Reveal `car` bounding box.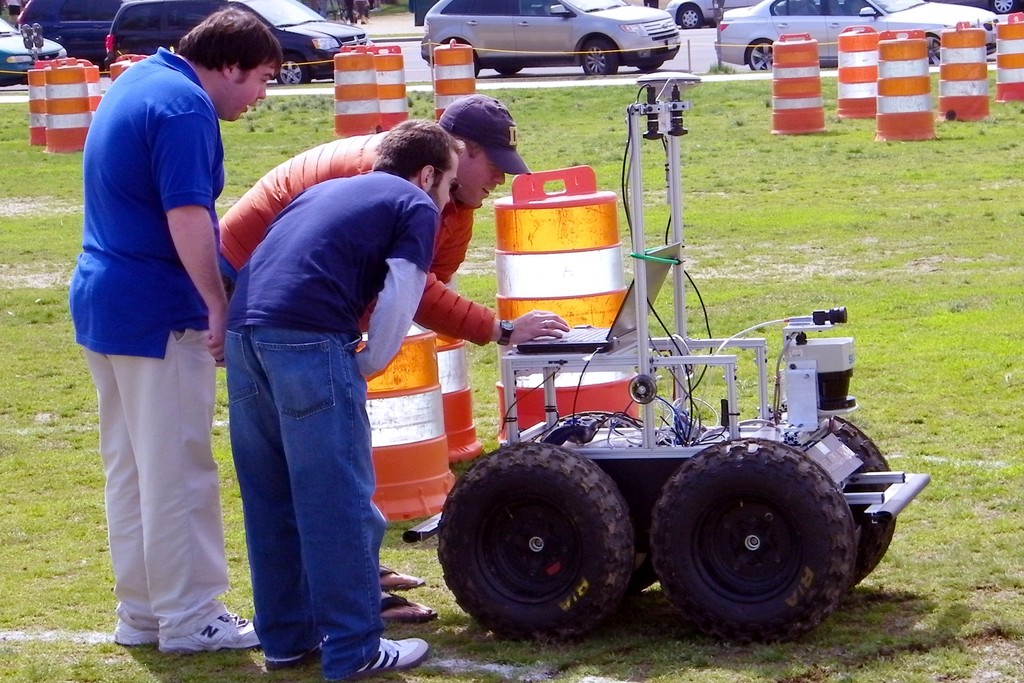
Revealed: BBox(655, 0, 756, 31).
